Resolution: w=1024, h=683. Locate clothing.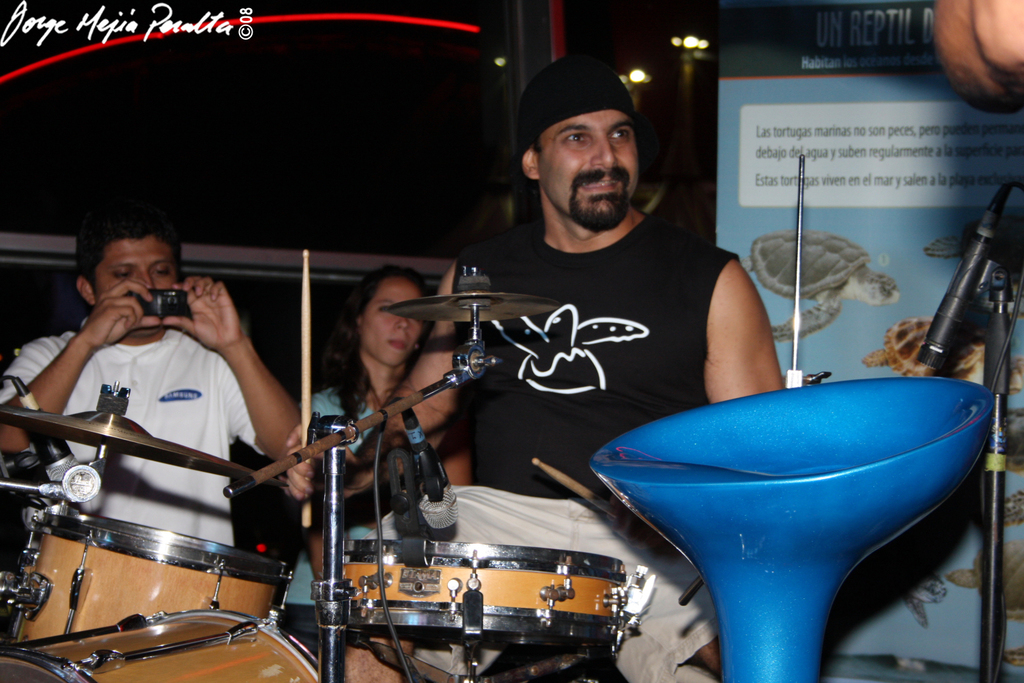
[0, 329, 250, 543].
